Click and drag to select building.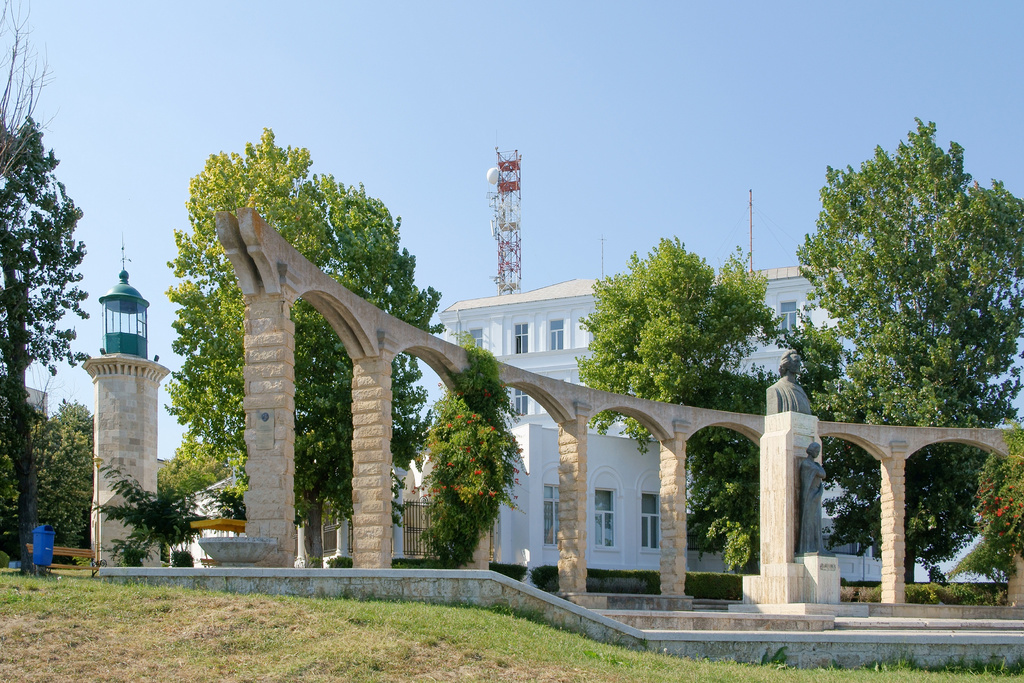
Selection: 168/192/882/587.
